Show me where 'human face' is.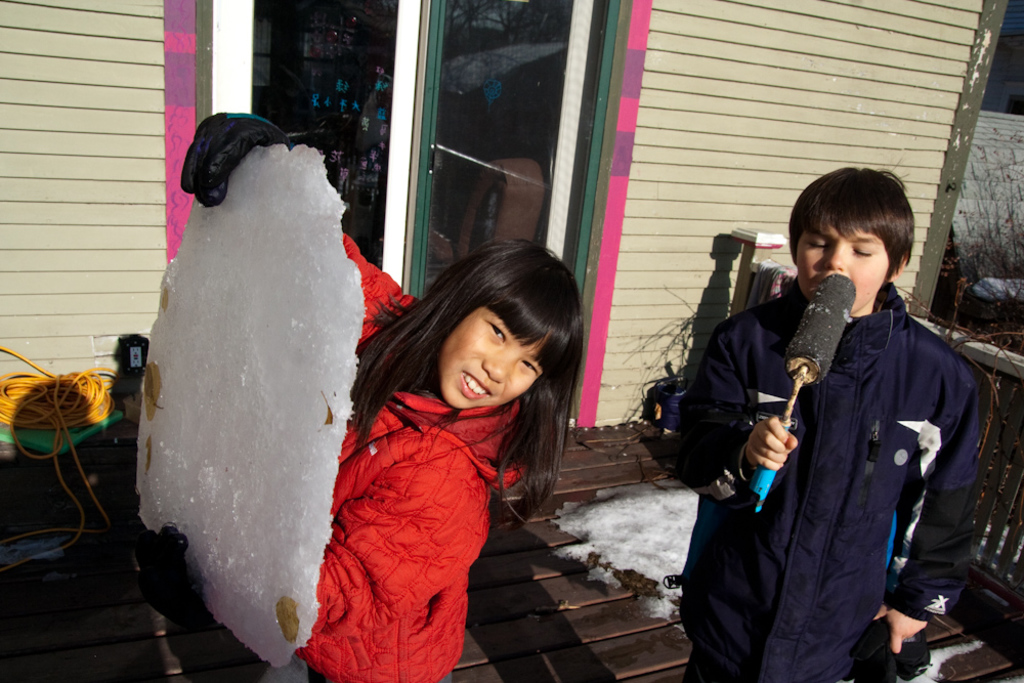
'human face' is at rect(437, 308, 544, 408).
